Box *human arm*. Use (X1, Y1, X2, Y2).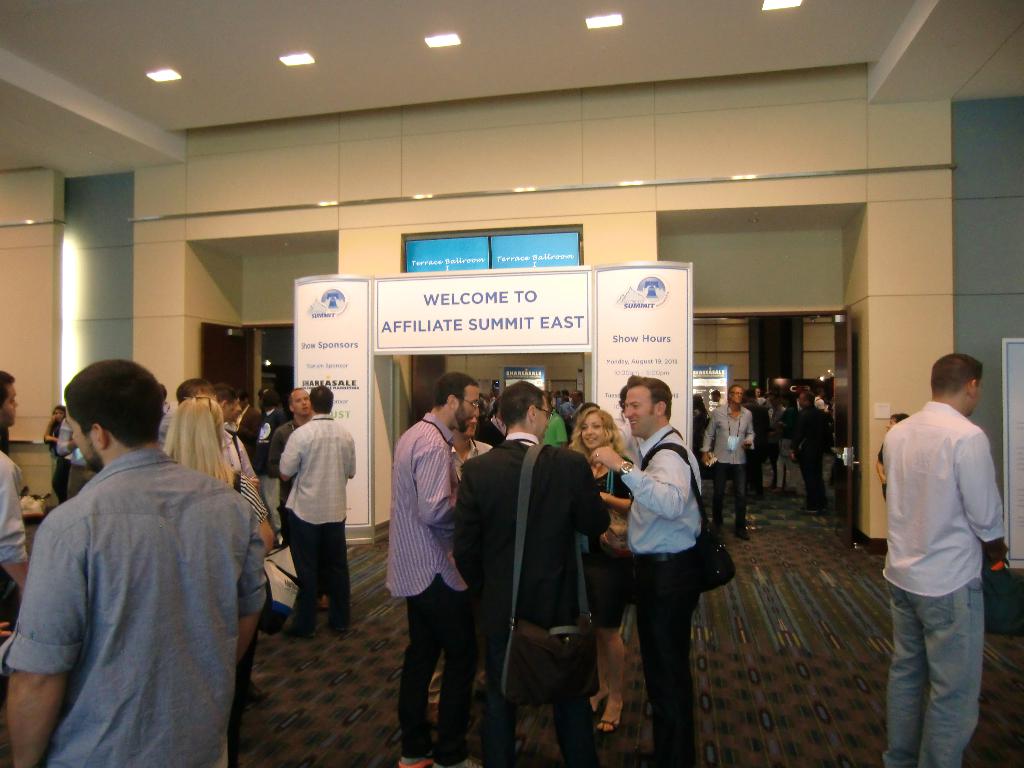
(576, 454, 611, 538).
